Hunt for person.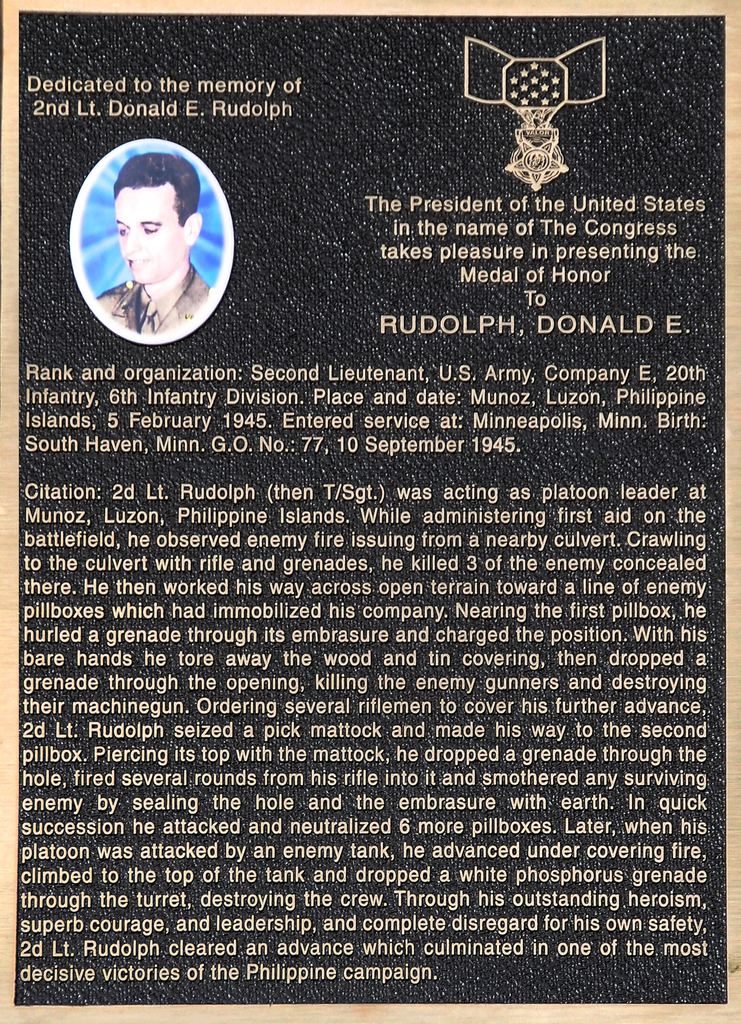
Hunted down at (96,154,210,335).
